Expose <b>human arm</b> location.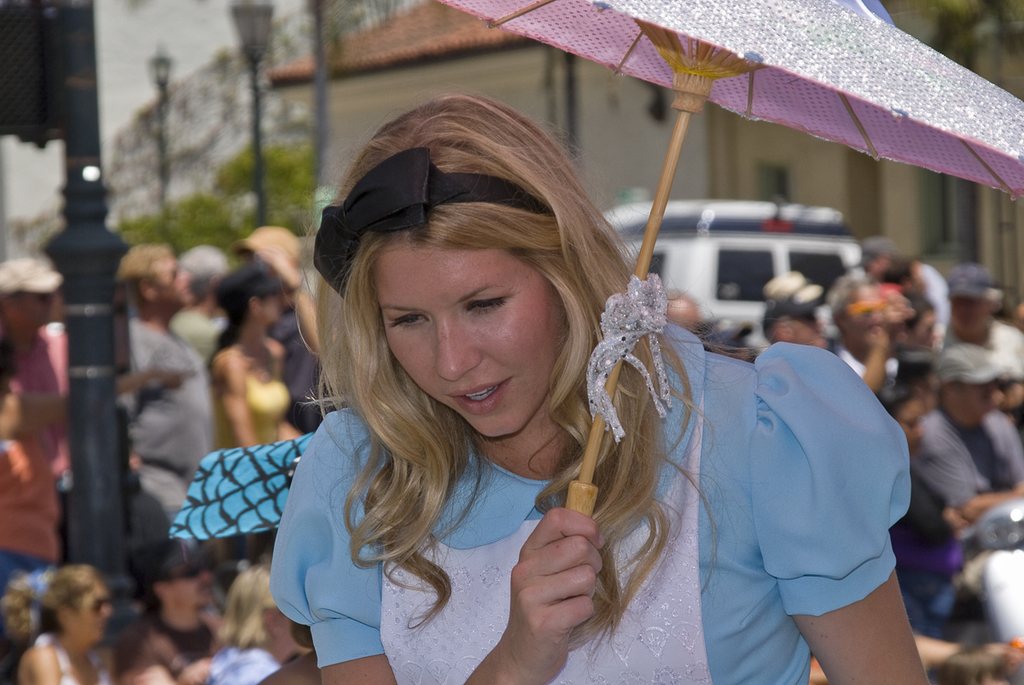
Exposed at [858, 320, 893, 392].
